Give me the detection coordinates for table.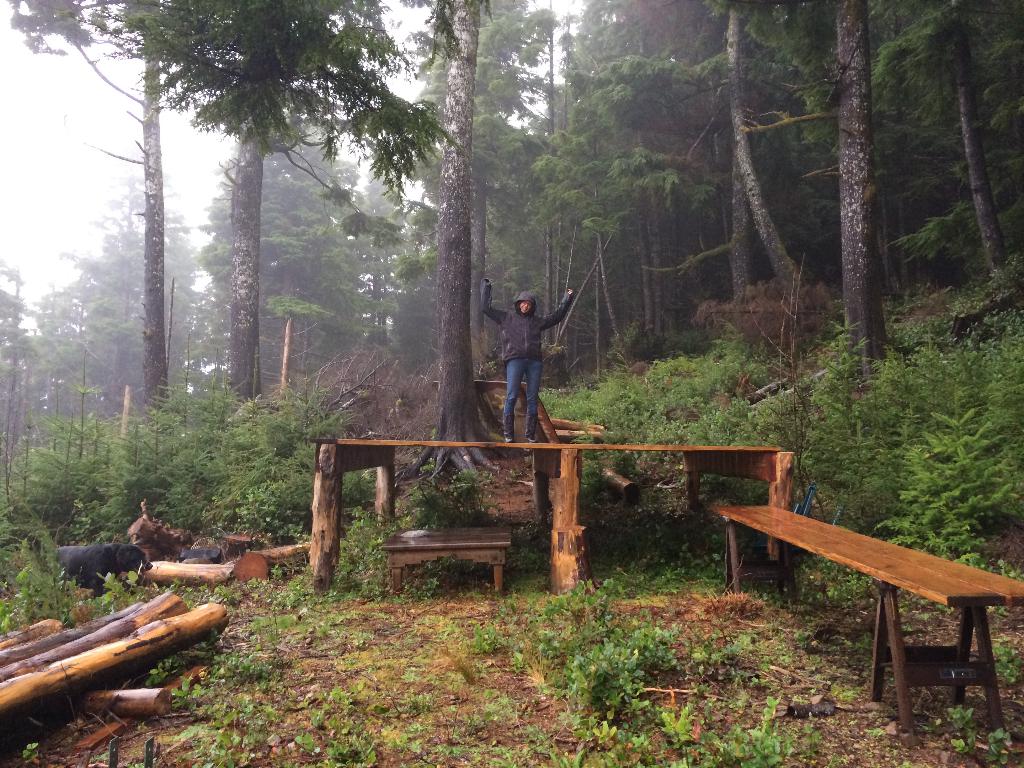
crop(375, 524, 515, 600).
